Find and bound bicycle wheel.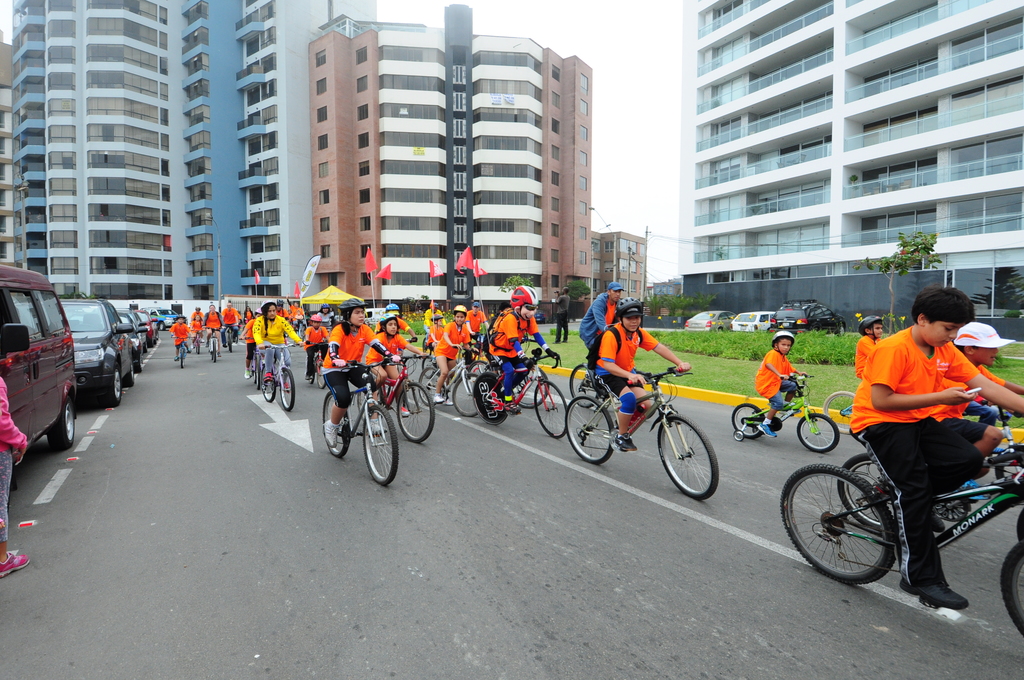
Bound: BBox(317, 360, 328, 389).
